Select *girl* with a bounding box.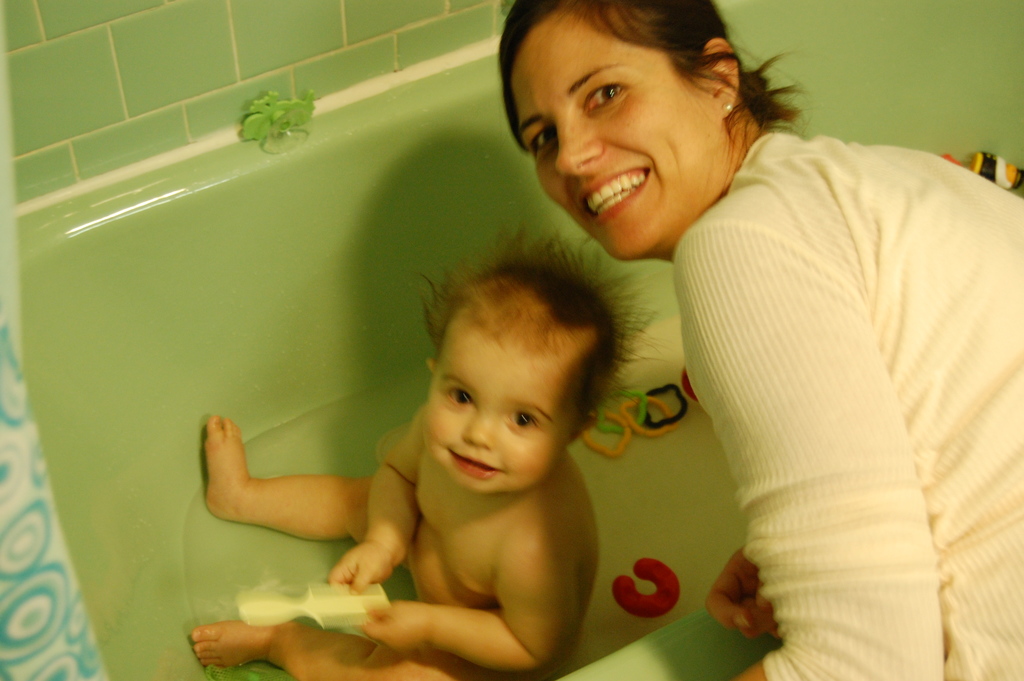
bbox(184, 224, 657, 680).
